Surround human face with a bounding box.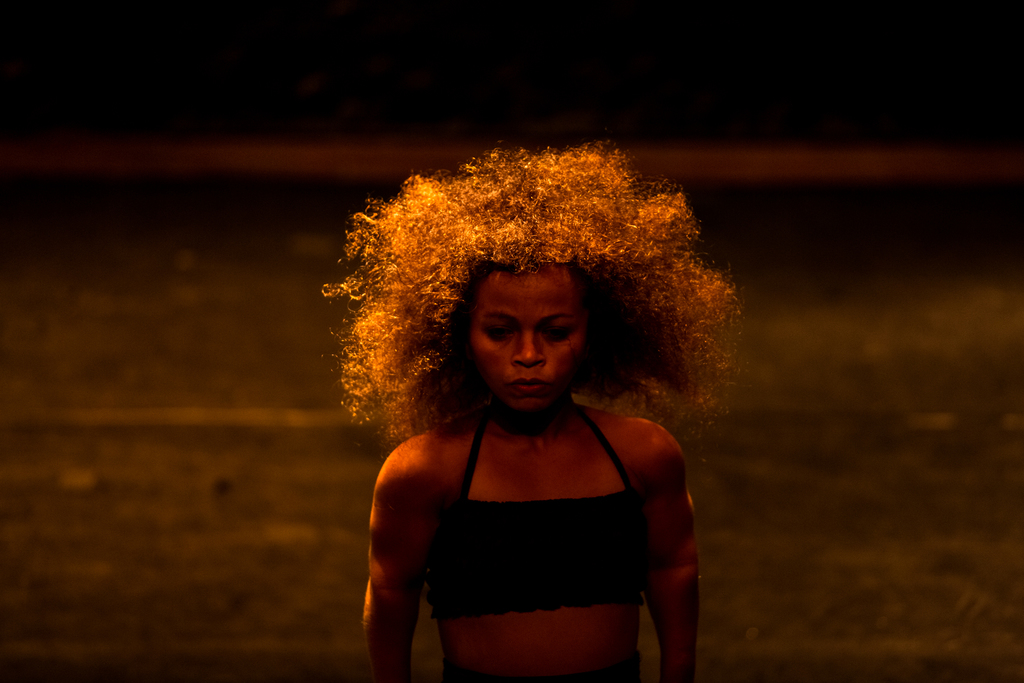
[left=472, top=254, right=579, bottom=409].
